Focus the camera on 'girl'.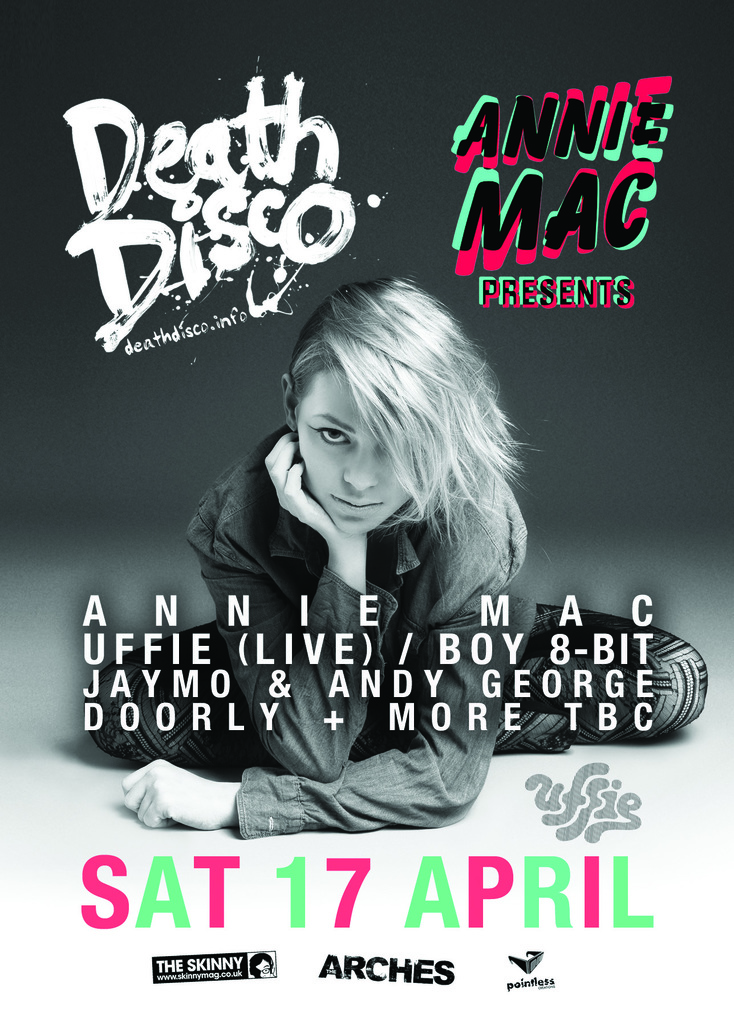
Focus region: (x1=79, y1=262, x2=699, y2=829).
